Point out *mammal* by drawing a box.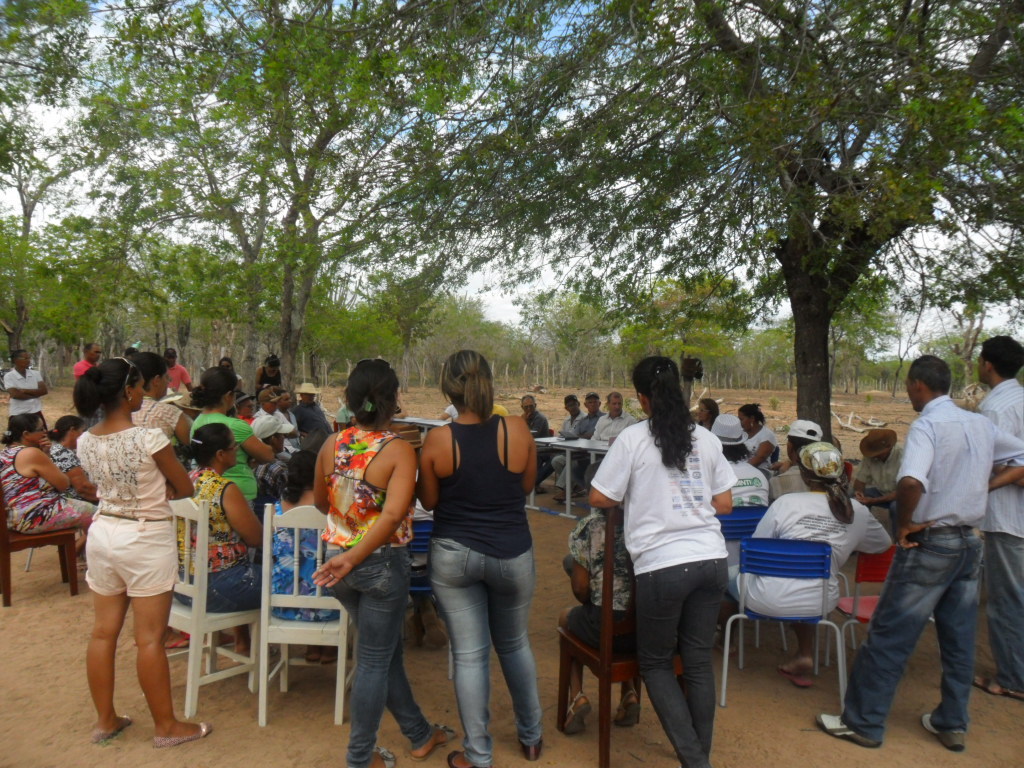
left=262, top=449, right=342, bottom=663.
